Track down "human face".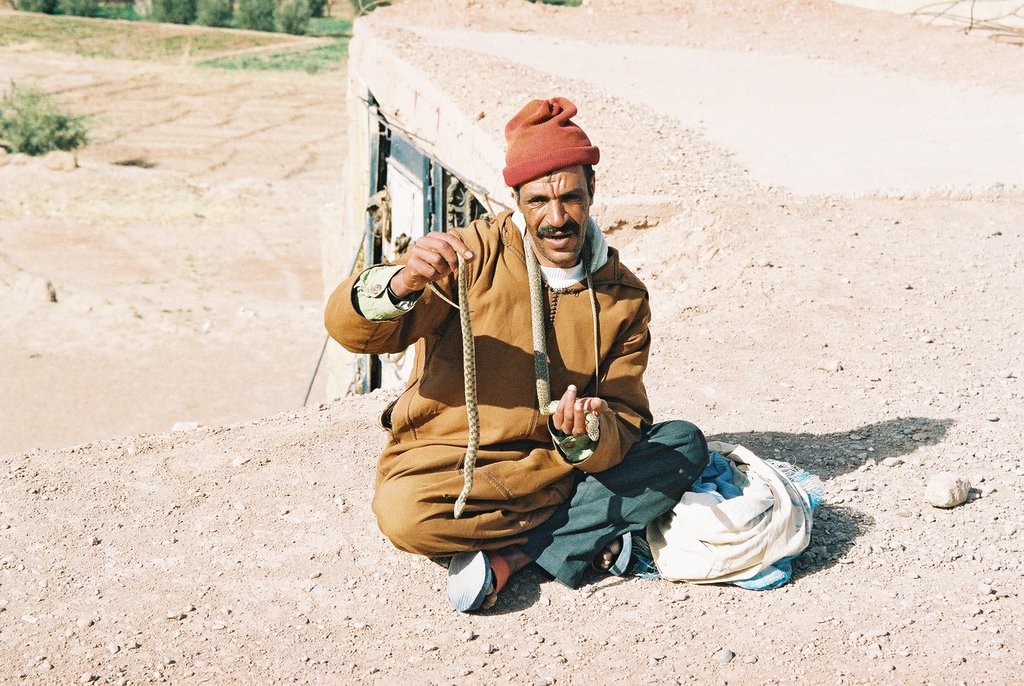
Tracked to [left=523, top=169, right=594, bottom=264].
